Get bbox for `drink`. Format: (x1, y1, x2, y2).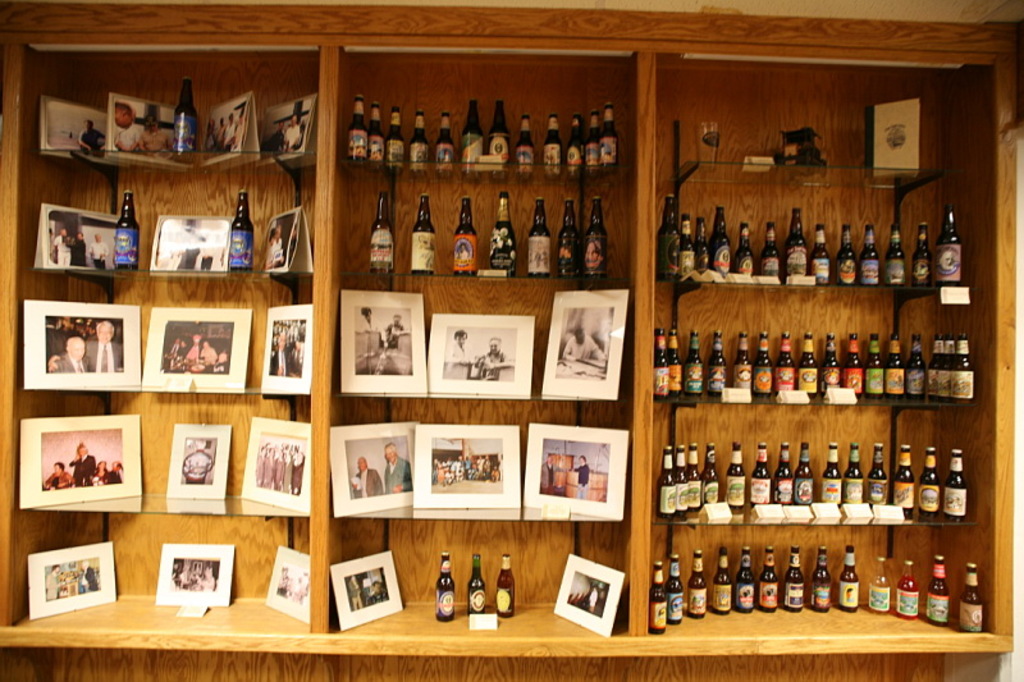
(861, 225, 877, 285).
